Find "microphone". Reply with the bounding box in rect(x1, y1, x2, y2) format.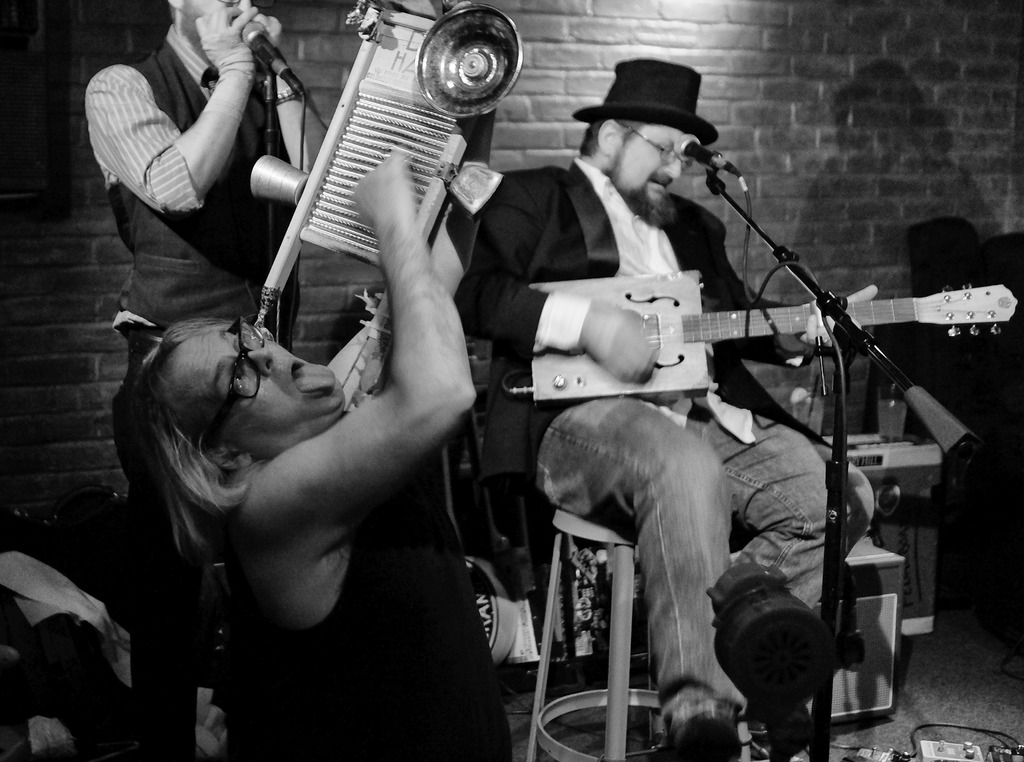
rect(237, 23, 308, 97).
